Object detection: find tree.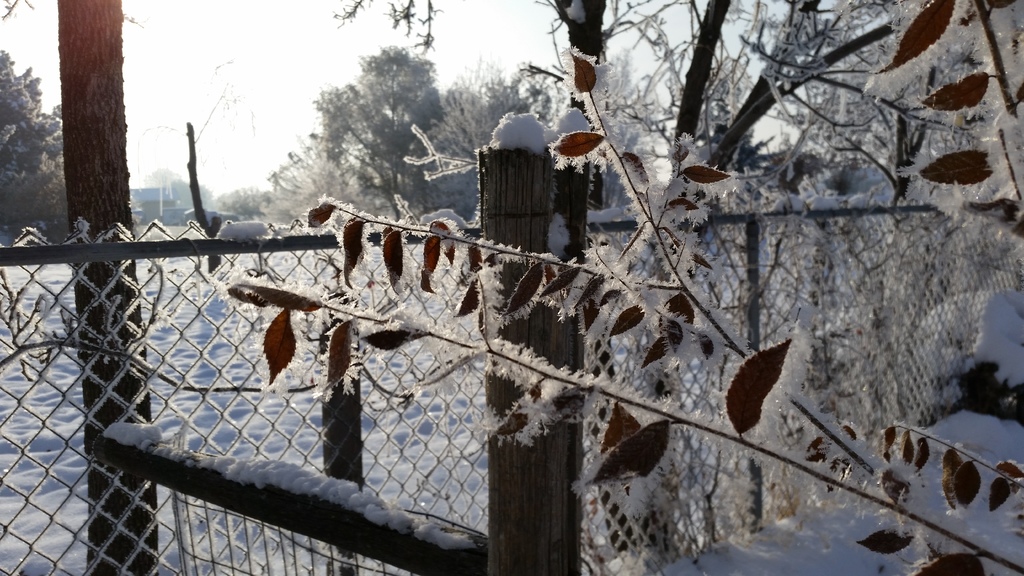
[0, 44, 70, 256].
